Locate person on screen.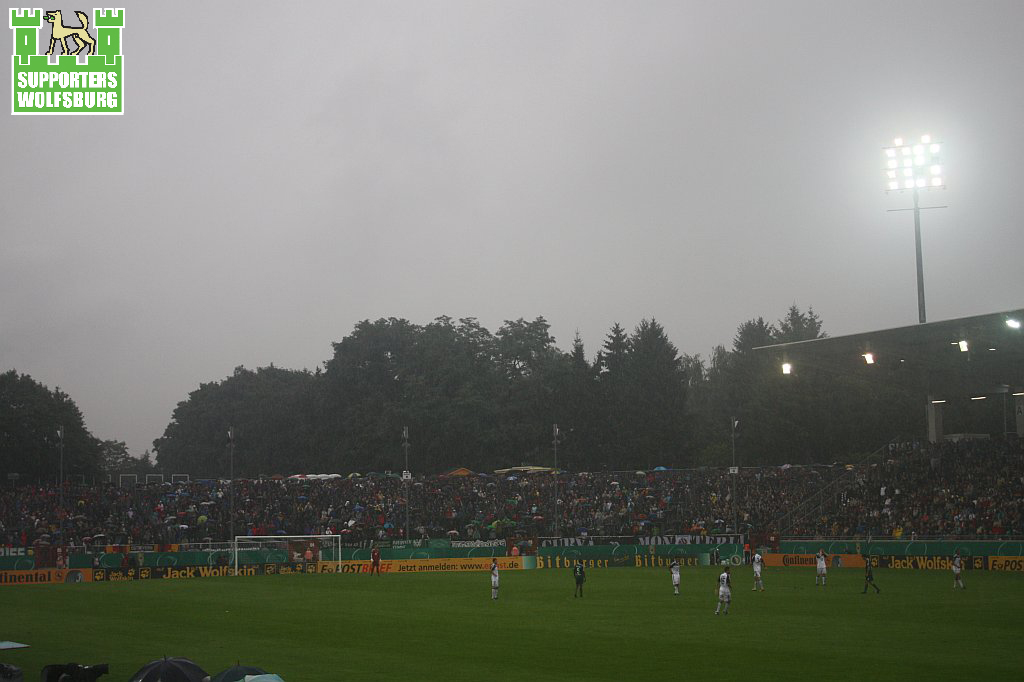
On screen at (487,554,499,604).
